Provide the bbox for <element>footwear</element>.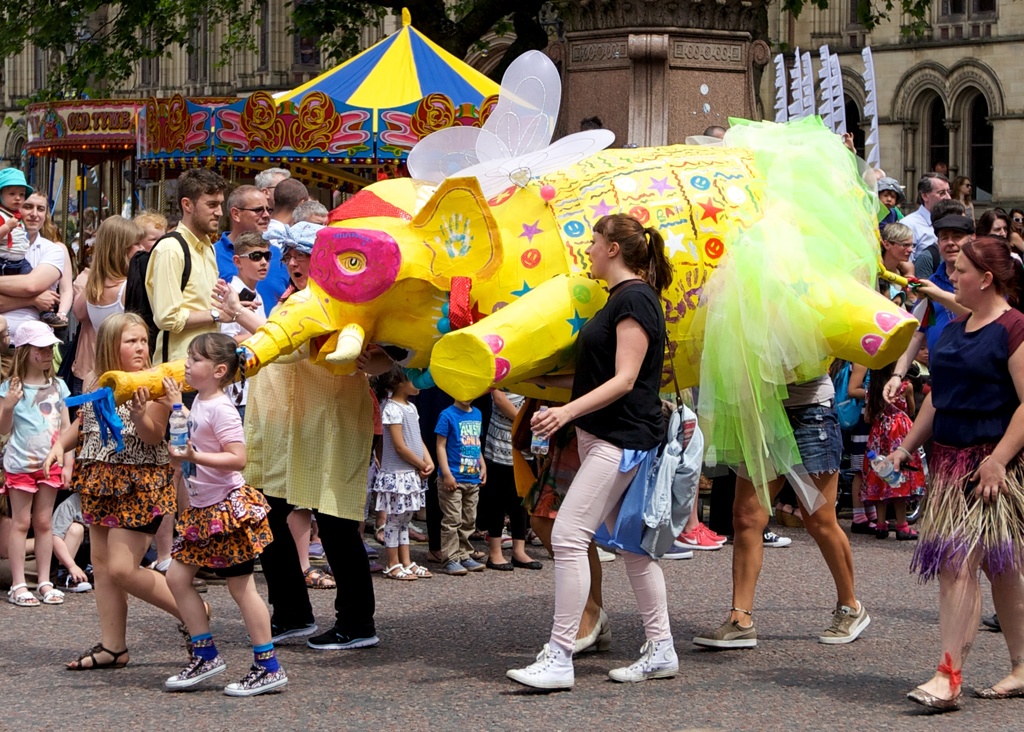
[x1=52, y1=571, x2=88, y2=592].
